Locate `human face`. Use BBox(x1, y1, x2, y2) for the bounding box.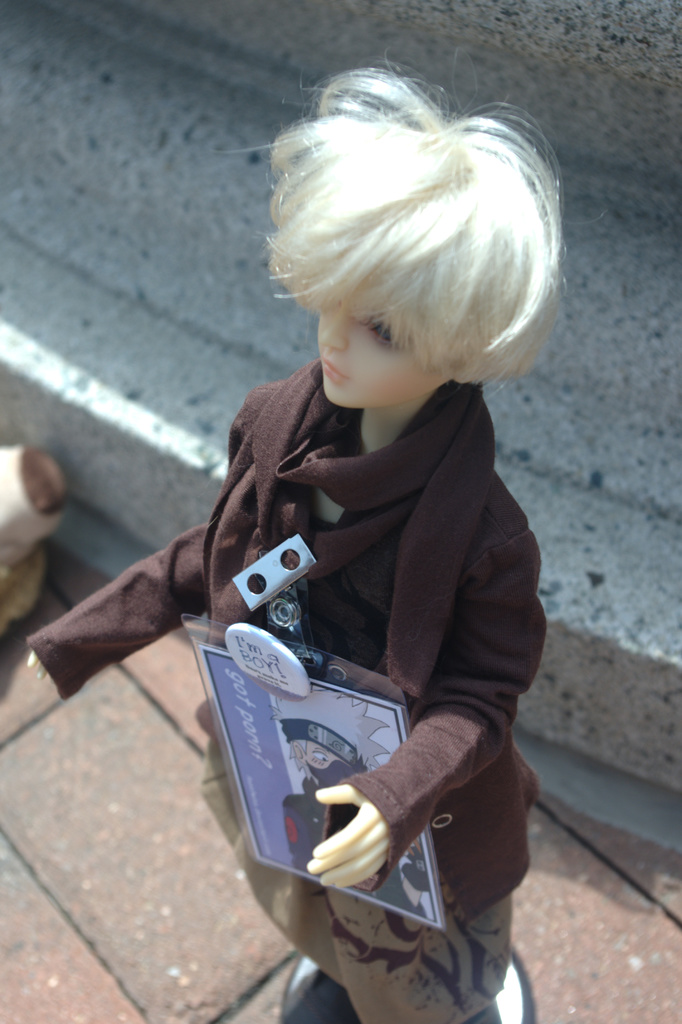
BBox(318, 292, 432, 404).
